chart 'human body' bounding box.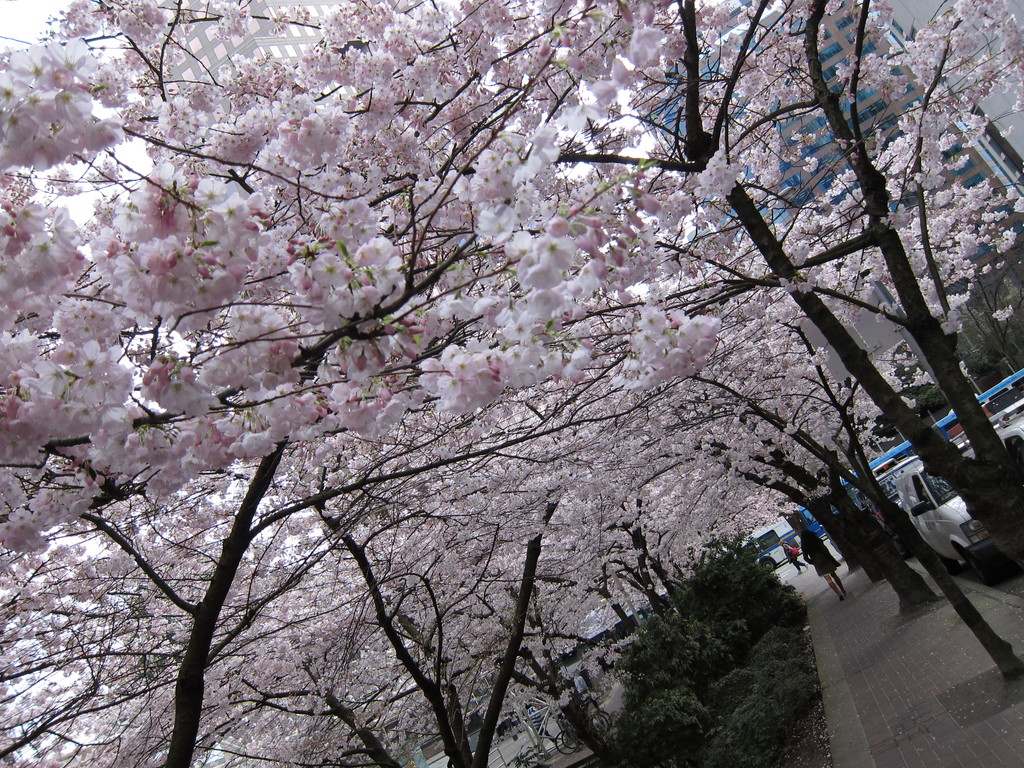
Charted: 800/530/837/594.
